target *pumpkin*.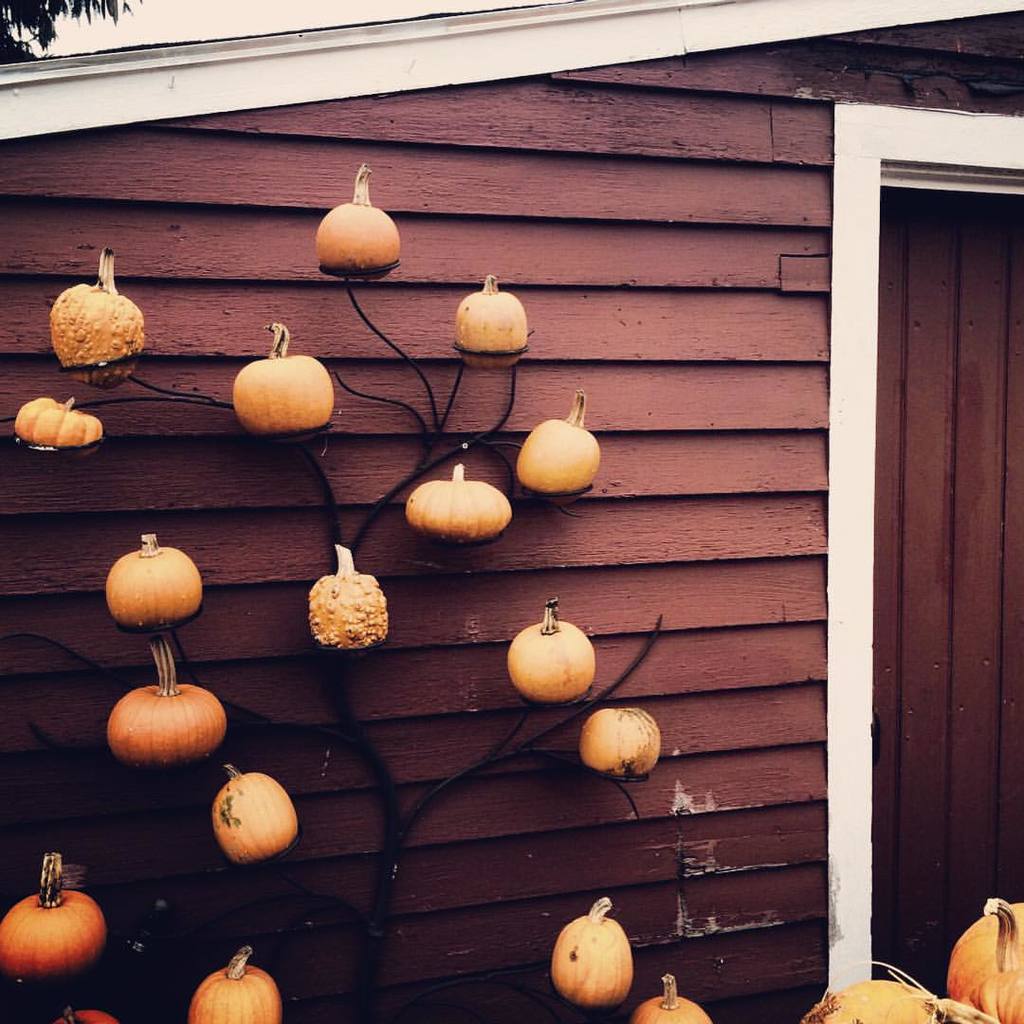
Target region: <box>305,545,390,651</box>.
